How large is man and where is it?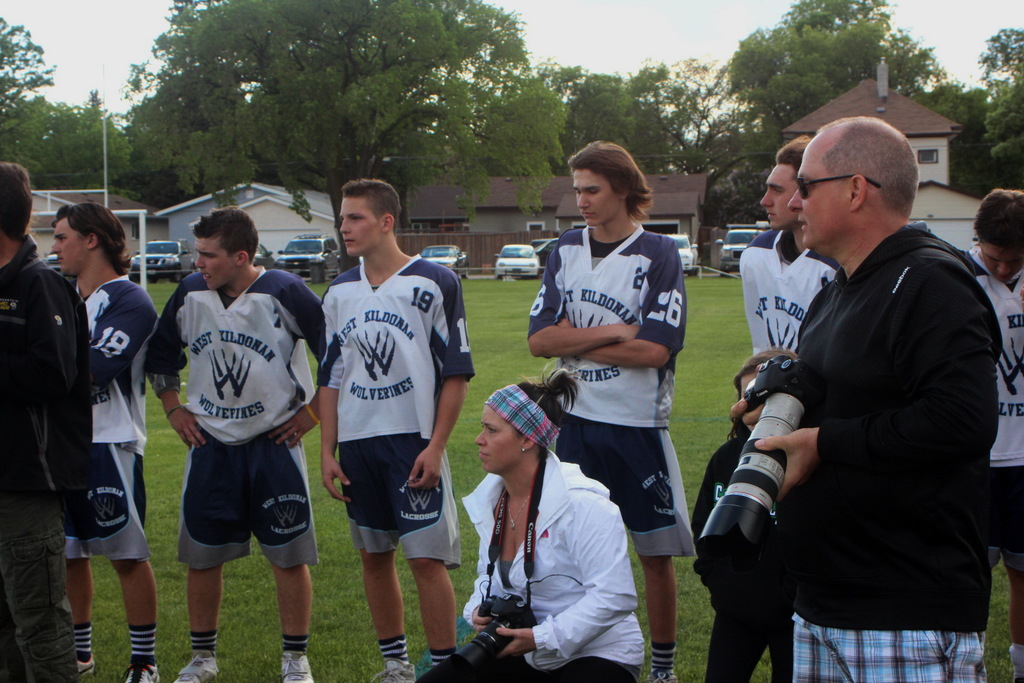
Bounding box: rect(0, 161, 90, 682).
